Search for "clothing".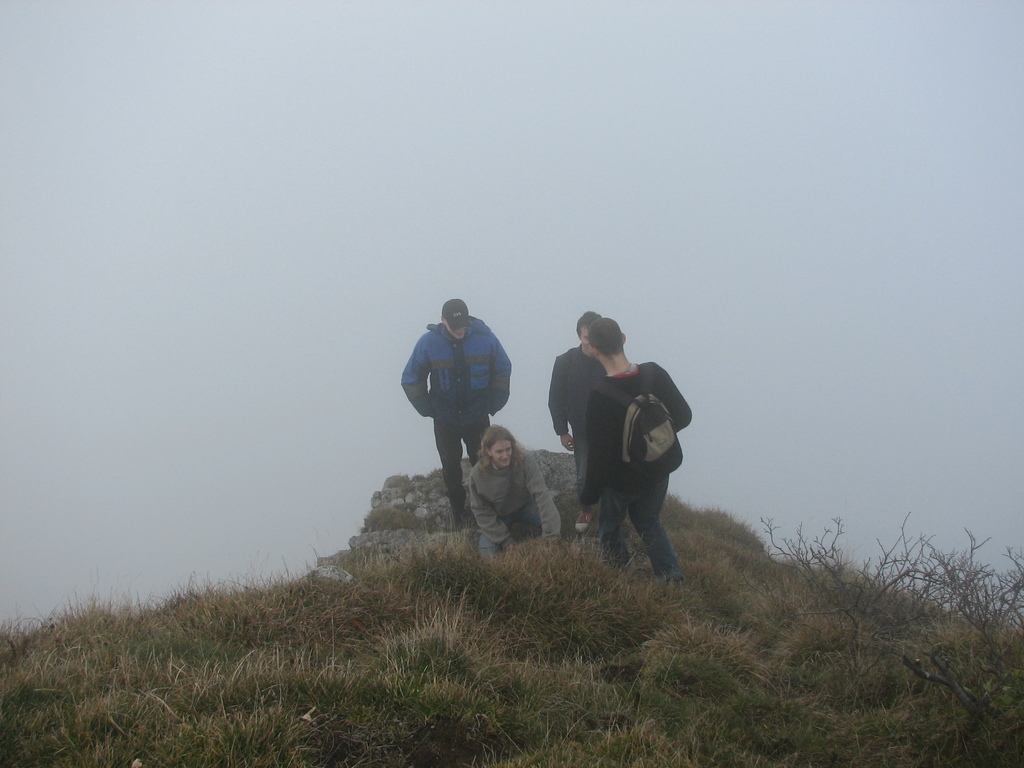
Found at box(406, 289, 523, 497).
